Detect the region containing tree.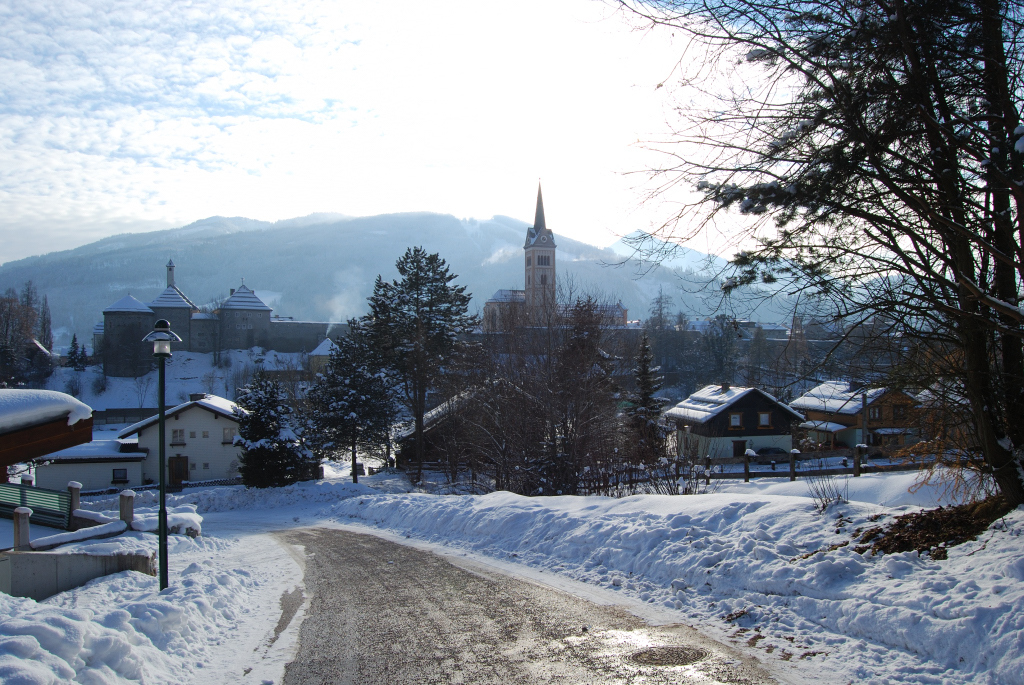
crop(295, 353, 397, 482).
